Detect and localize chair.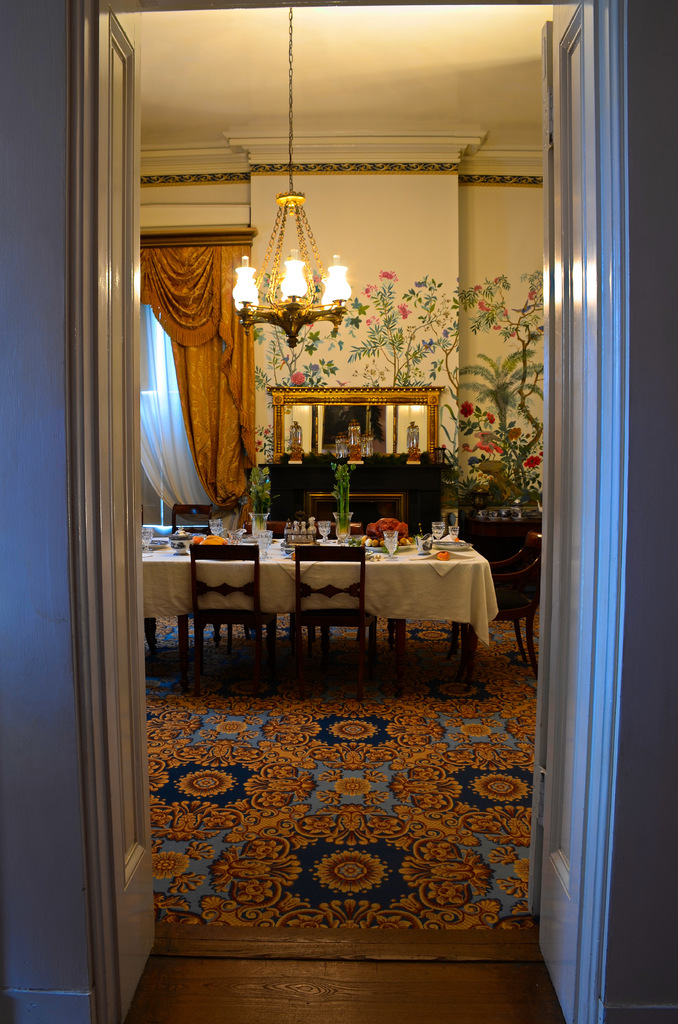
Localized at box(287, 544, 381, 675).
